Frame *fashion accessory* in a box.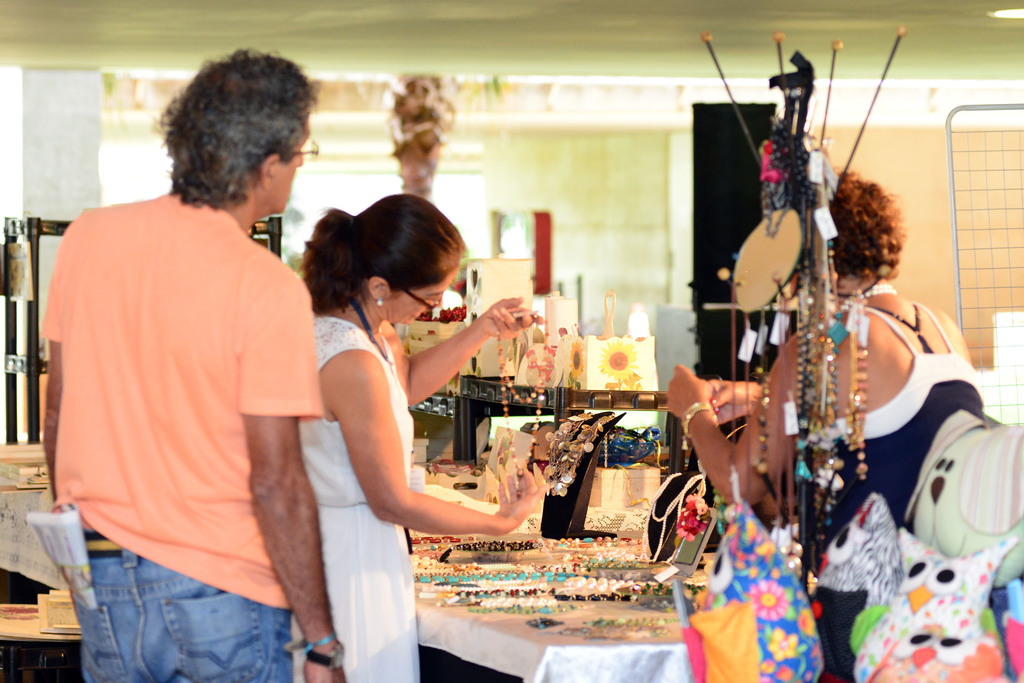
locate(524, 616, 563, 631).
